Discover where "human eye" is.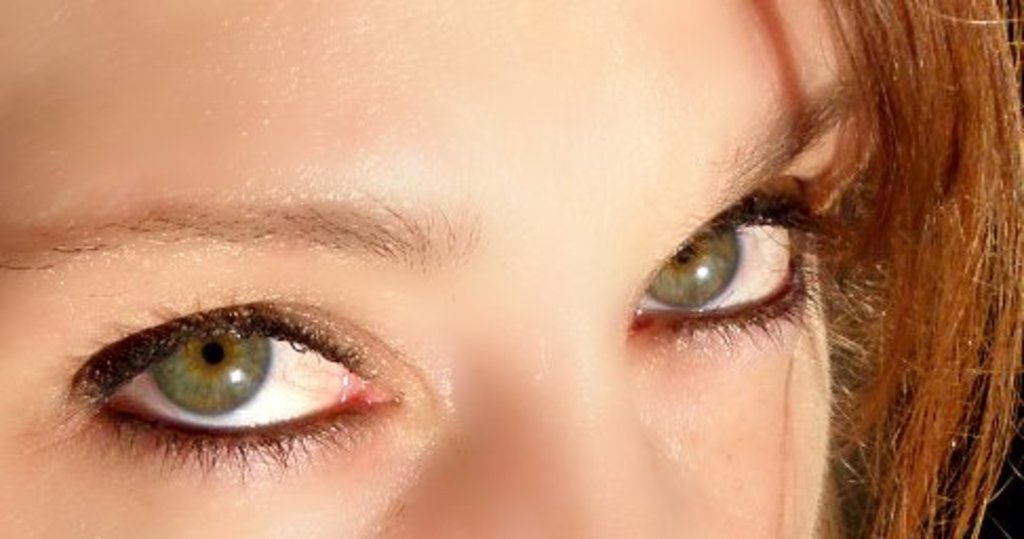
Discovered at box=[44, 295, 411, 482].
